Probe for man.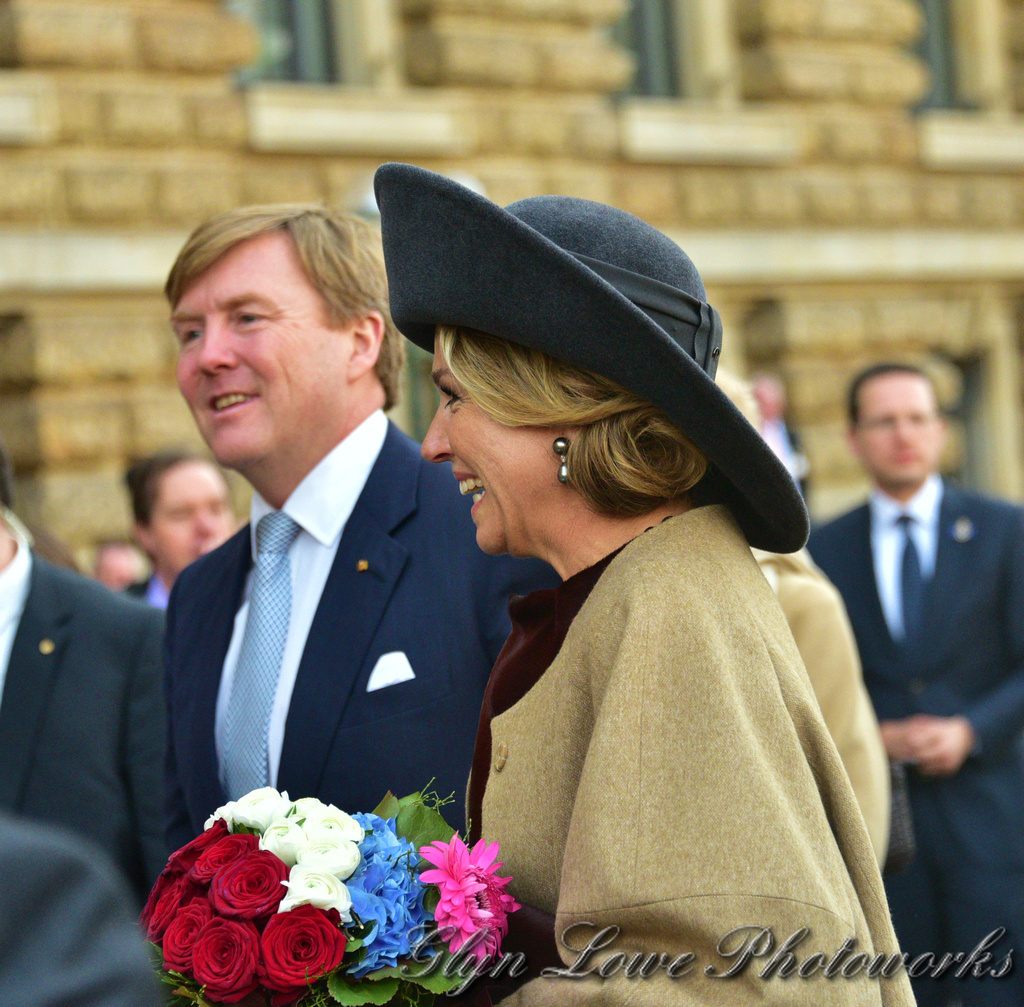
Probe result: (0, 495, 171, 929).
